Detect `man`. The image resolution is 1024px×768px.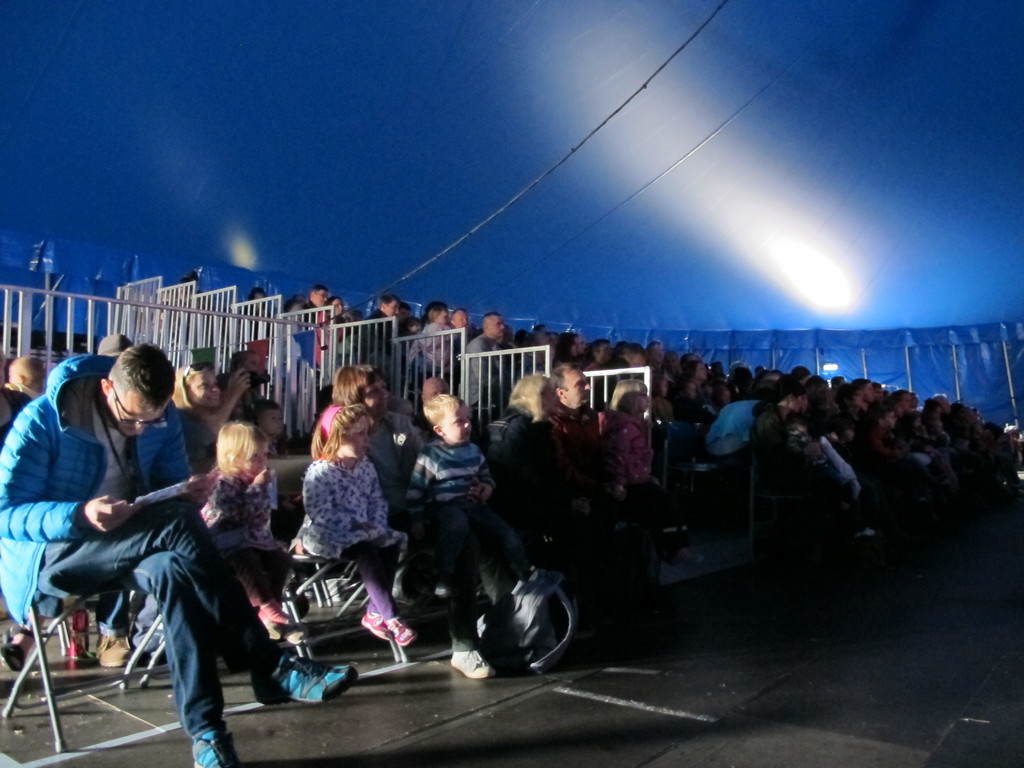
926/395/947/417.
